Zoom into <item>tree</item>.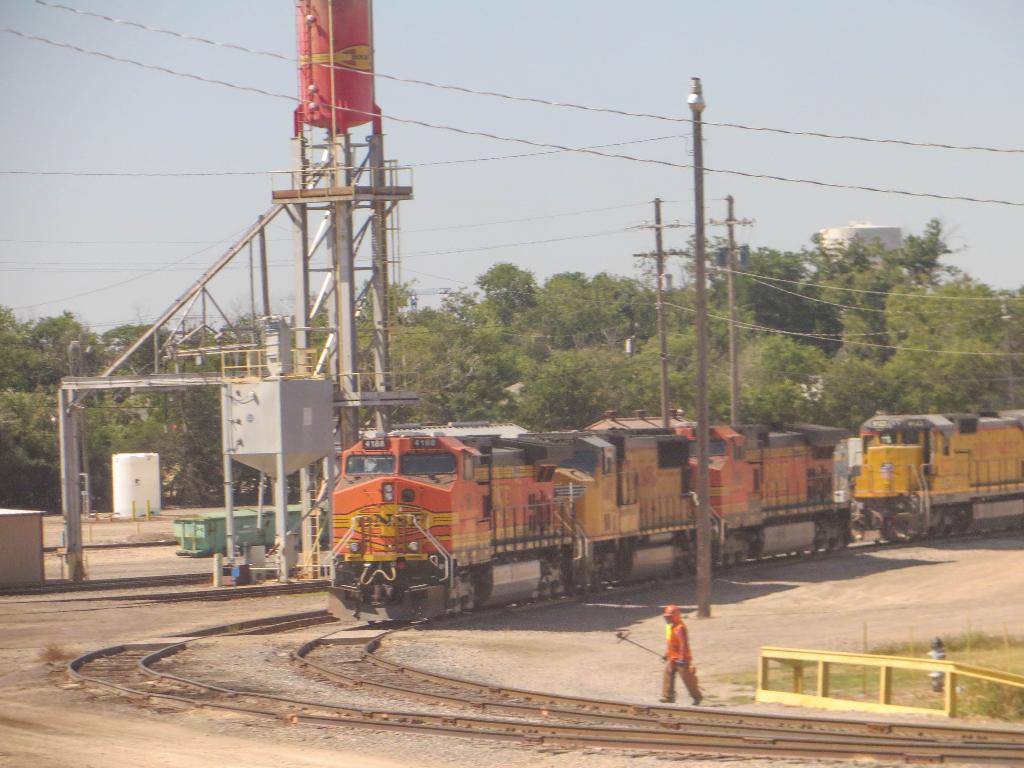
Zoom target: rect(897, 278, 997, 331).
